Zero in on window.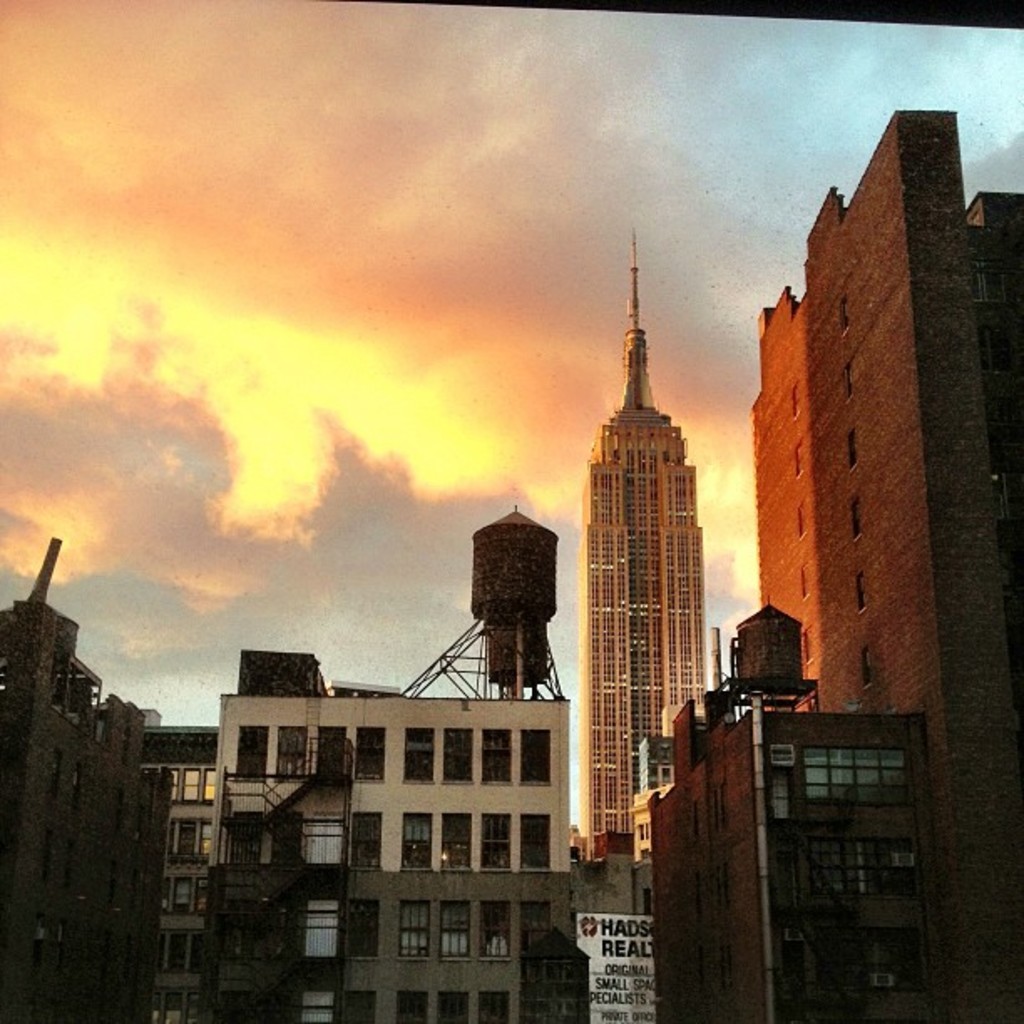
Zeroed in: detection(713, 780, 728, 830).
